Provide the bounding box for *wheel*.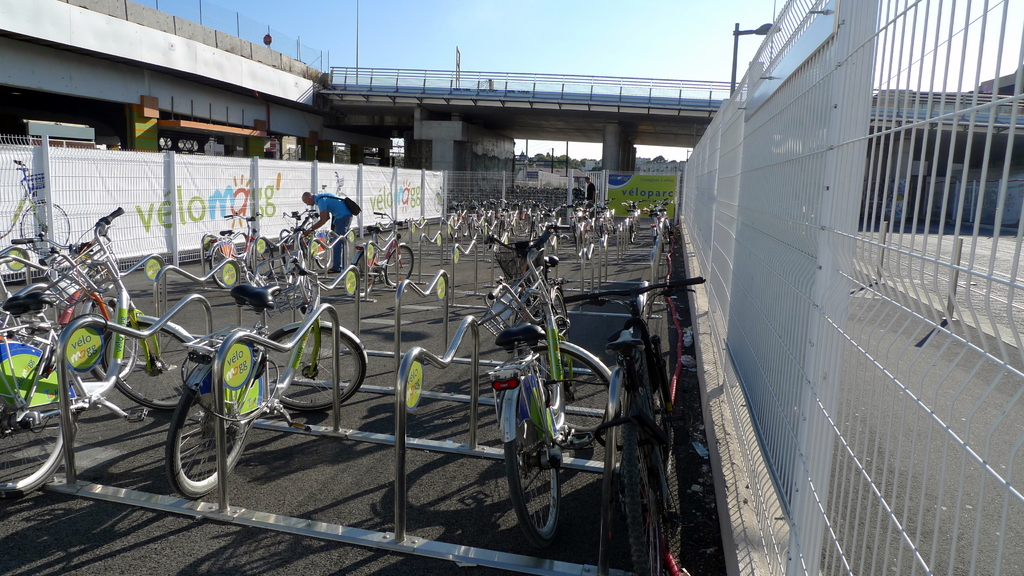
248:237:275:275.
